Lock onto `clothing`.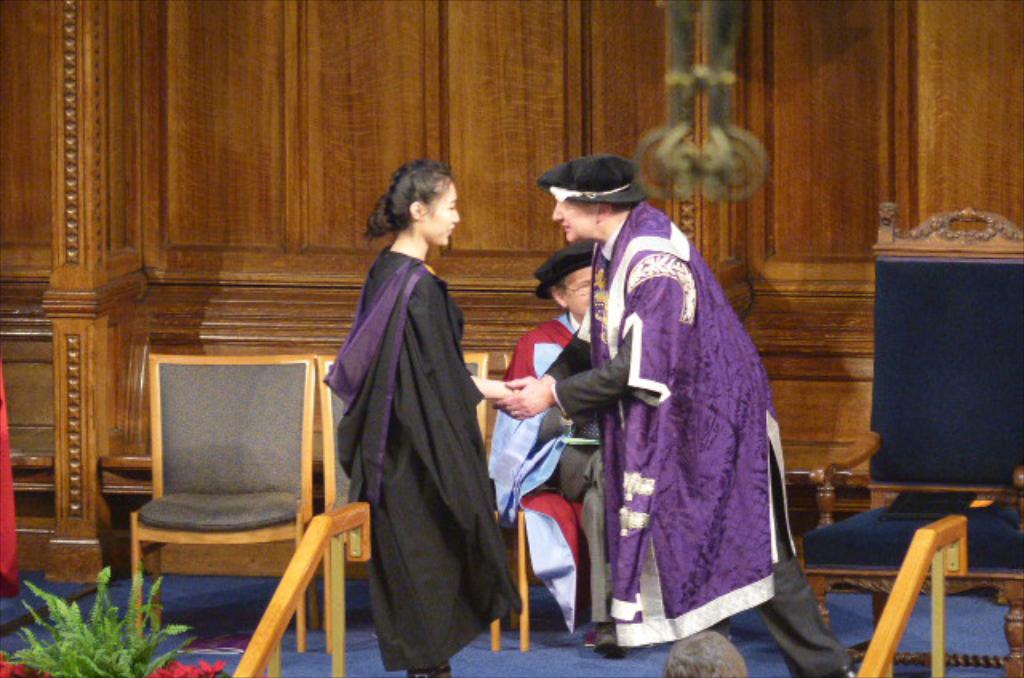
Locked: detection(323, 243, 525, 672).
